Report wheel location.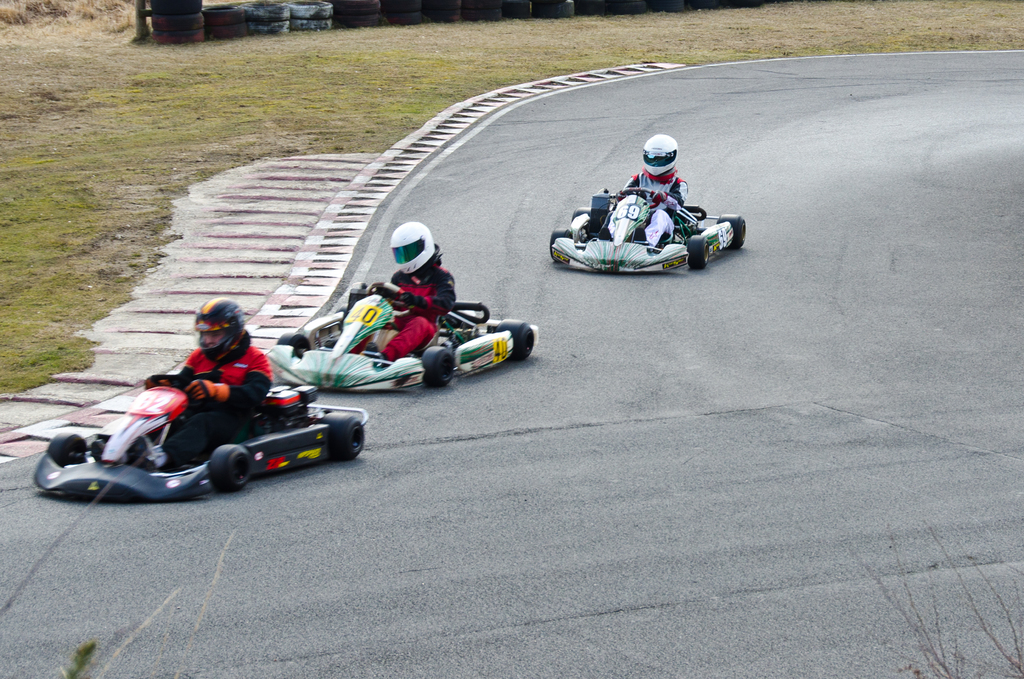
Report: 333 308 352 332.
